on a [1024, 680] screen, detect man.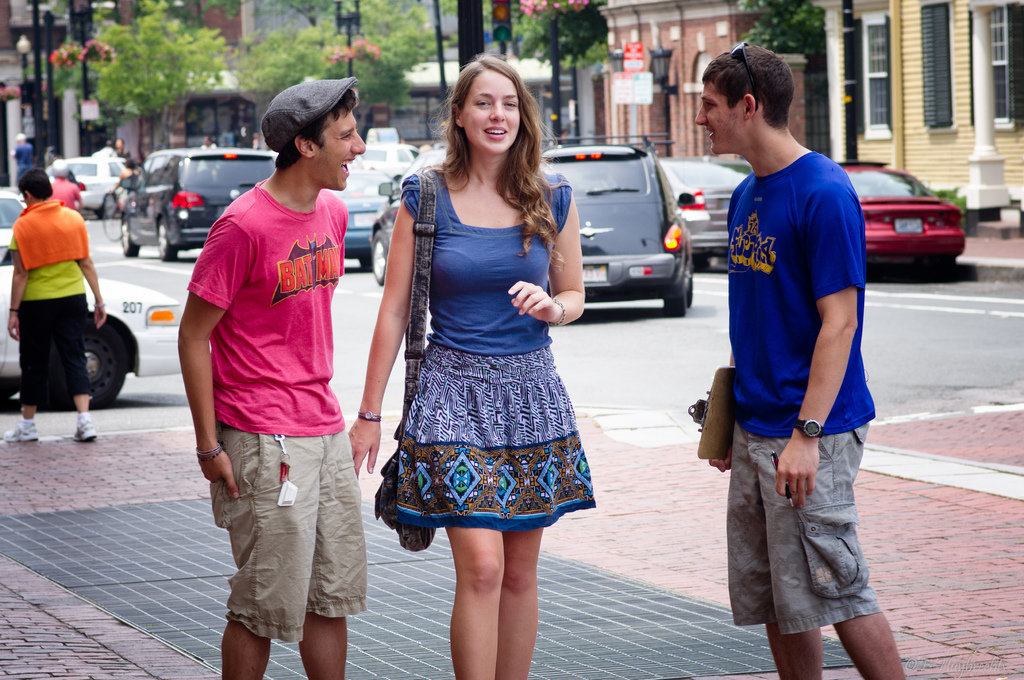
select_region(177, 78, 369, 677).
